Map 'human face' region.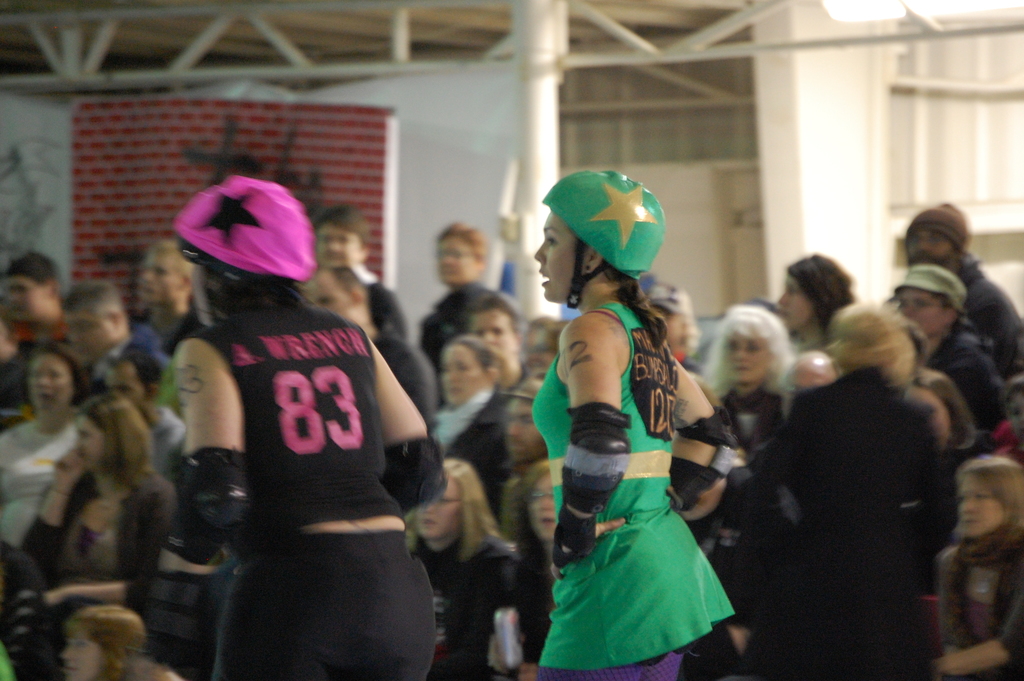
Mapped to pyautogui.locateOnScreen(59, 637, 107, 678).
